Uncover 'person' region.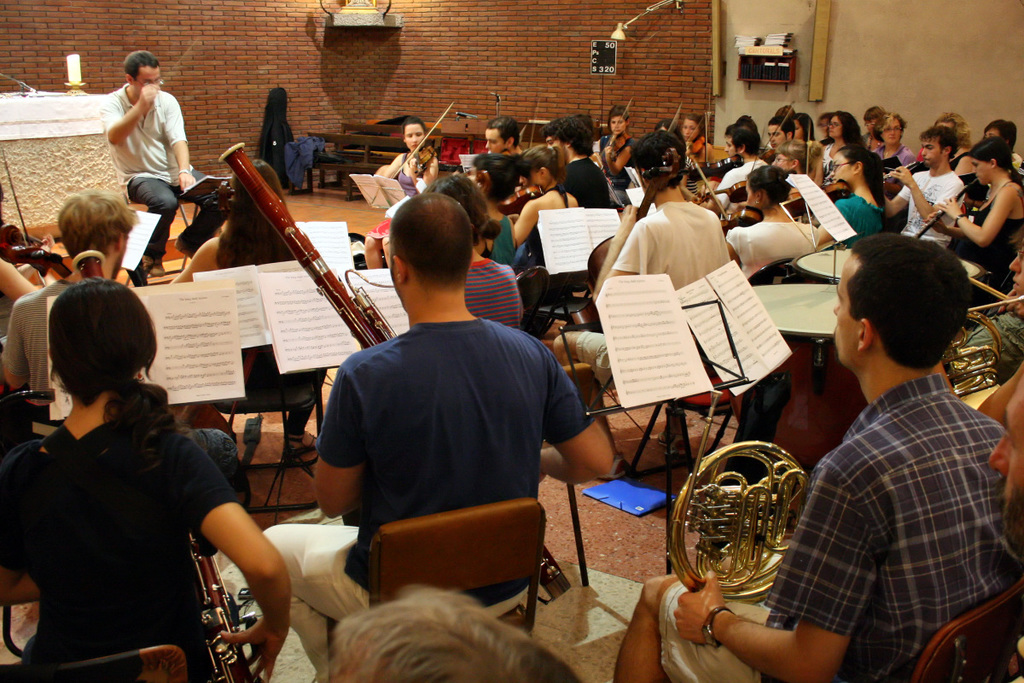
Uncovered: pyautogui.locateOnScreen(613, 222, 1023, 682).
